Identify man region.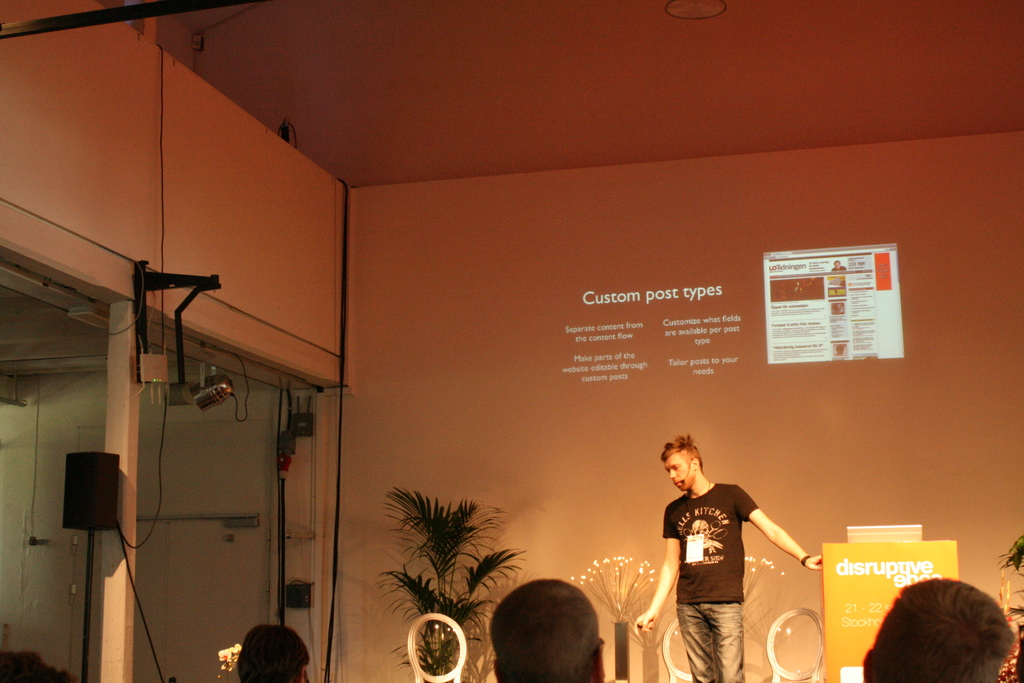
Region: (left=650, top=432, right=822, bottom=666).
